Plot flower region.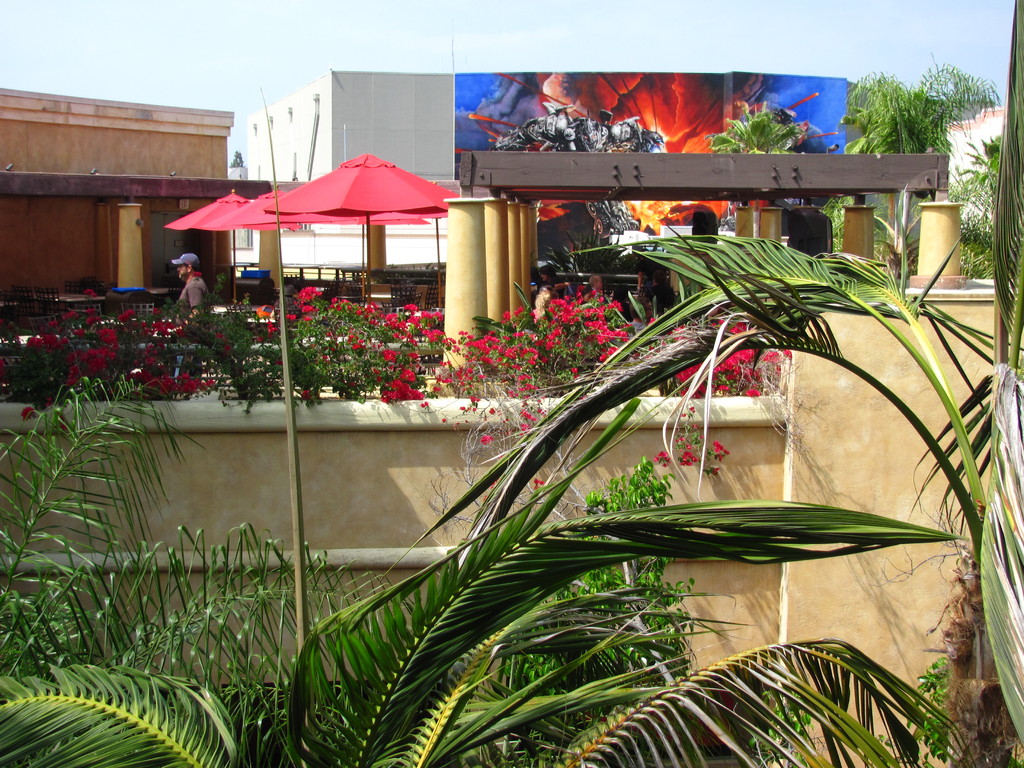
Plotted at BBox(253, 286, 808, 405).
